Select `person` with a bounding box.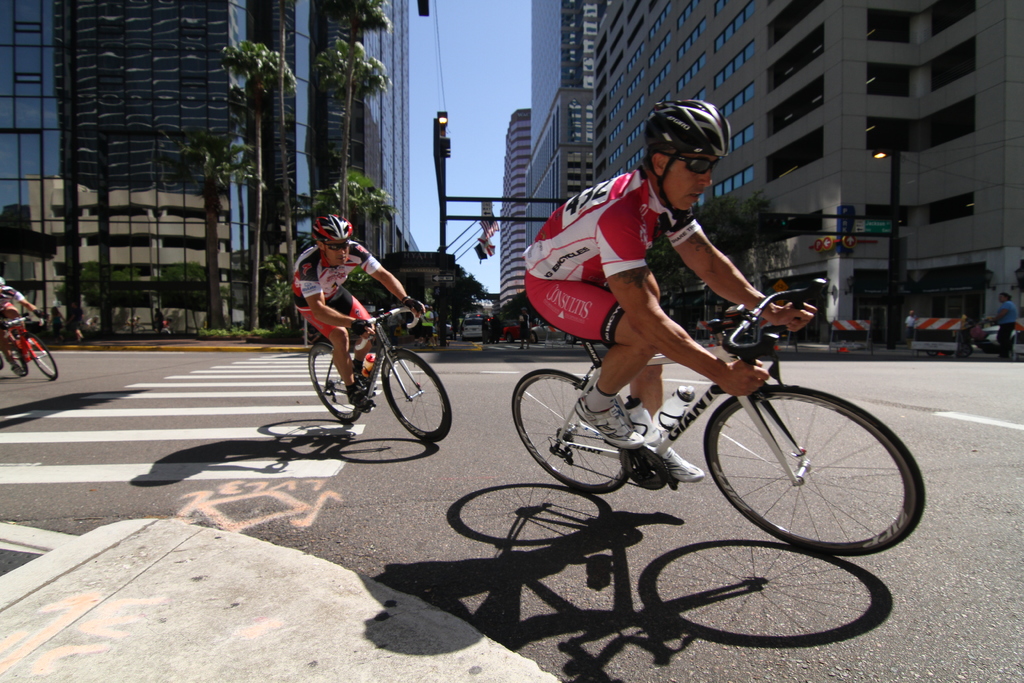
(left=297, top=216, right=424, bottom=435).
